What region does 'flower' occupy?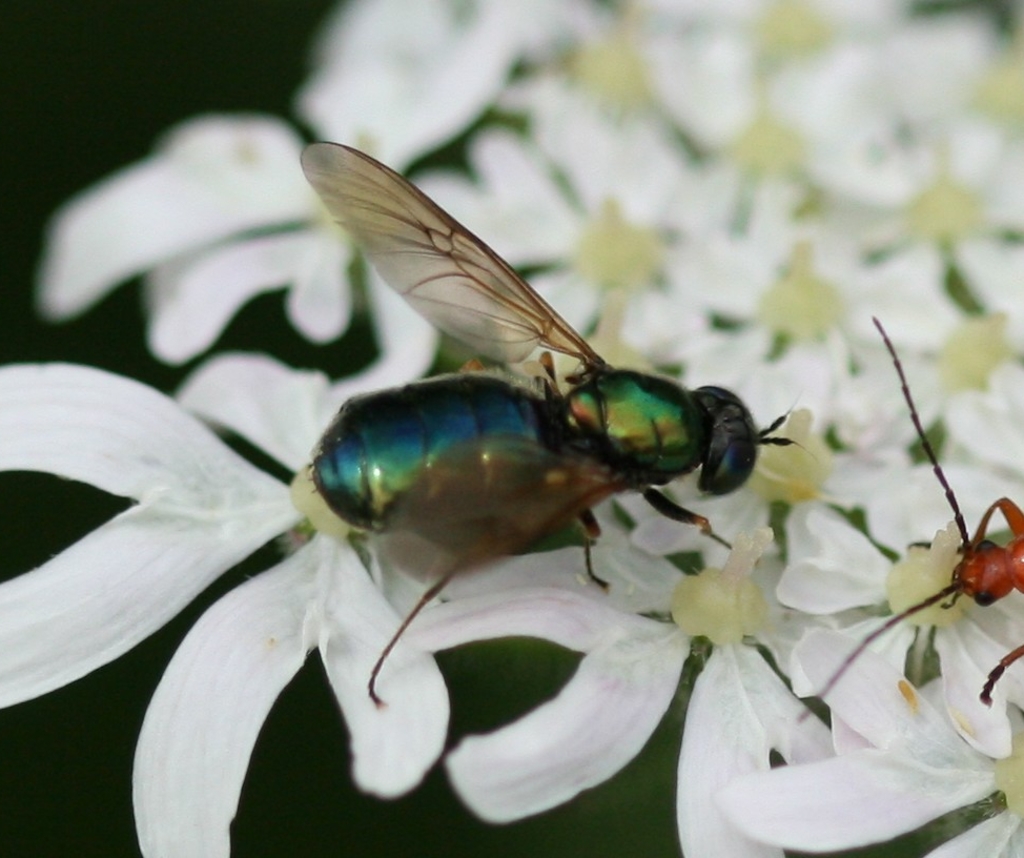
bbox(0, 364, 469, 857).
